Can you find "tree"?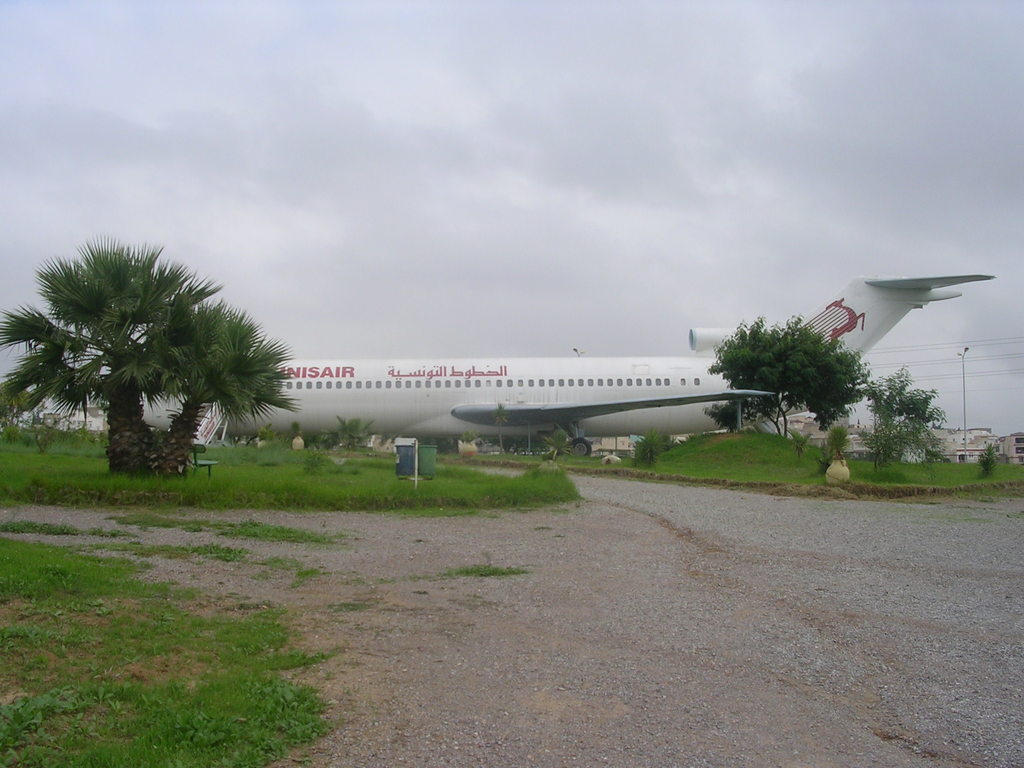
Yes, bounding box: 717, 317, 865, 431.
